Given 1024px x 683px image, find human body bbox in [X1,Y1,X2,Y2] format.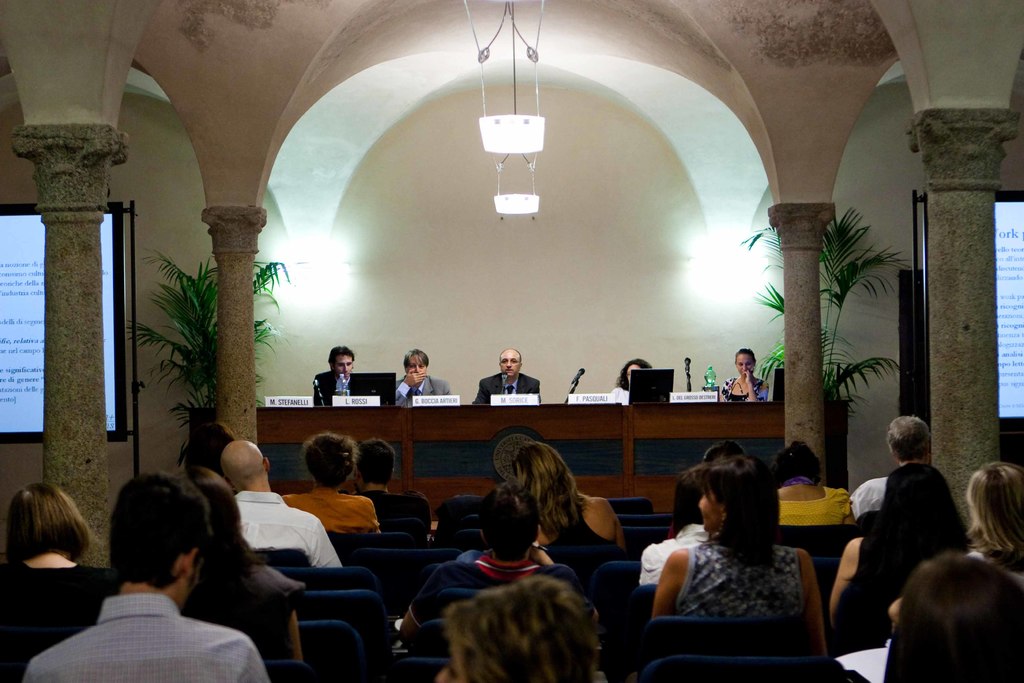
[608,384,627,404].
